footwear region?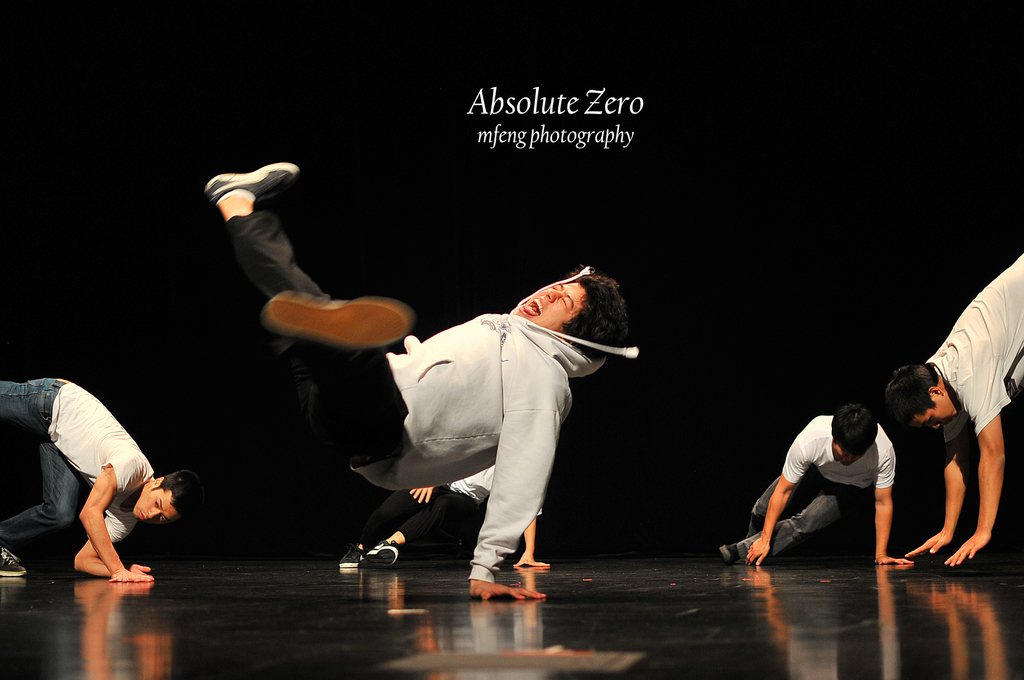
0:546:25:576
